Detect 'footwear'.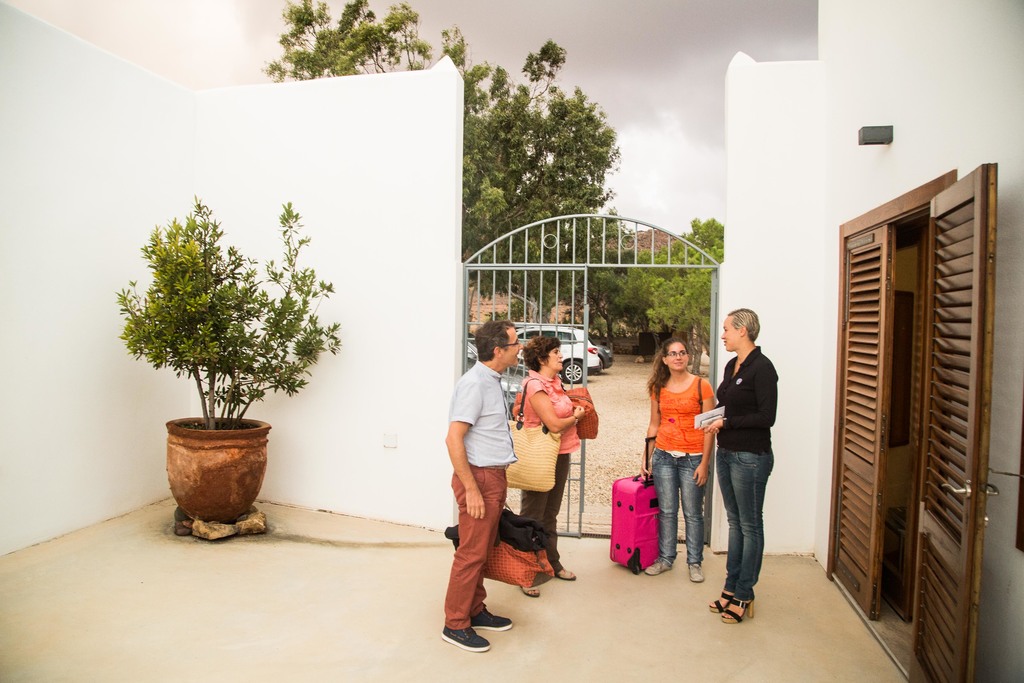
Detected at locate(519, 584, 539, 600).
